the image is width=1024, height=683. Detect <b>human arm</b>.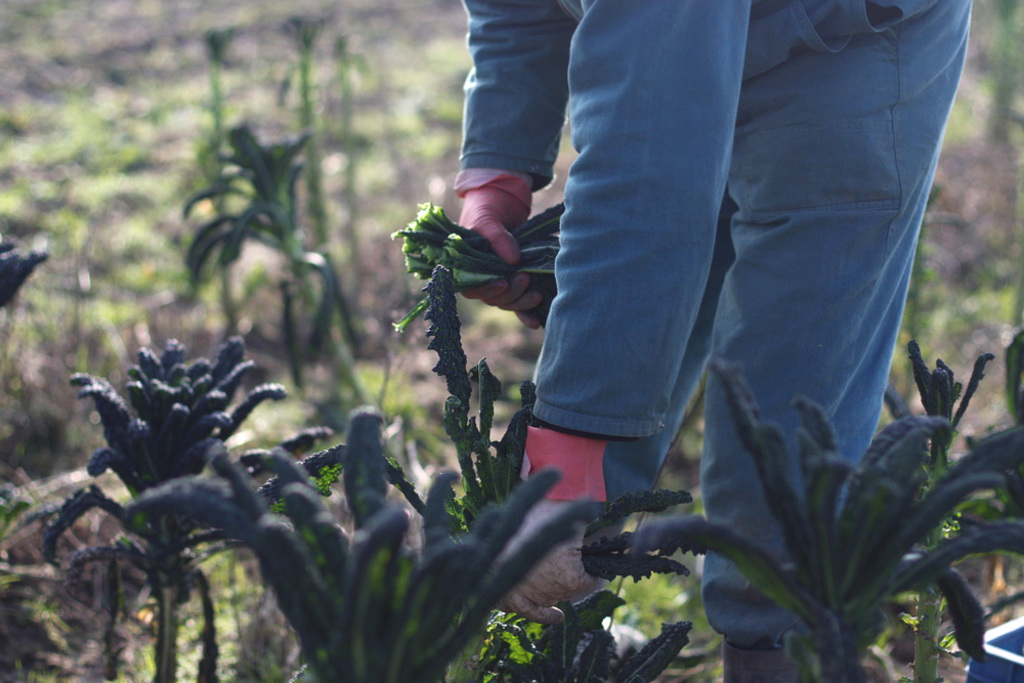
Detection: x1=479 y1=0 x2=756 y2=628.
